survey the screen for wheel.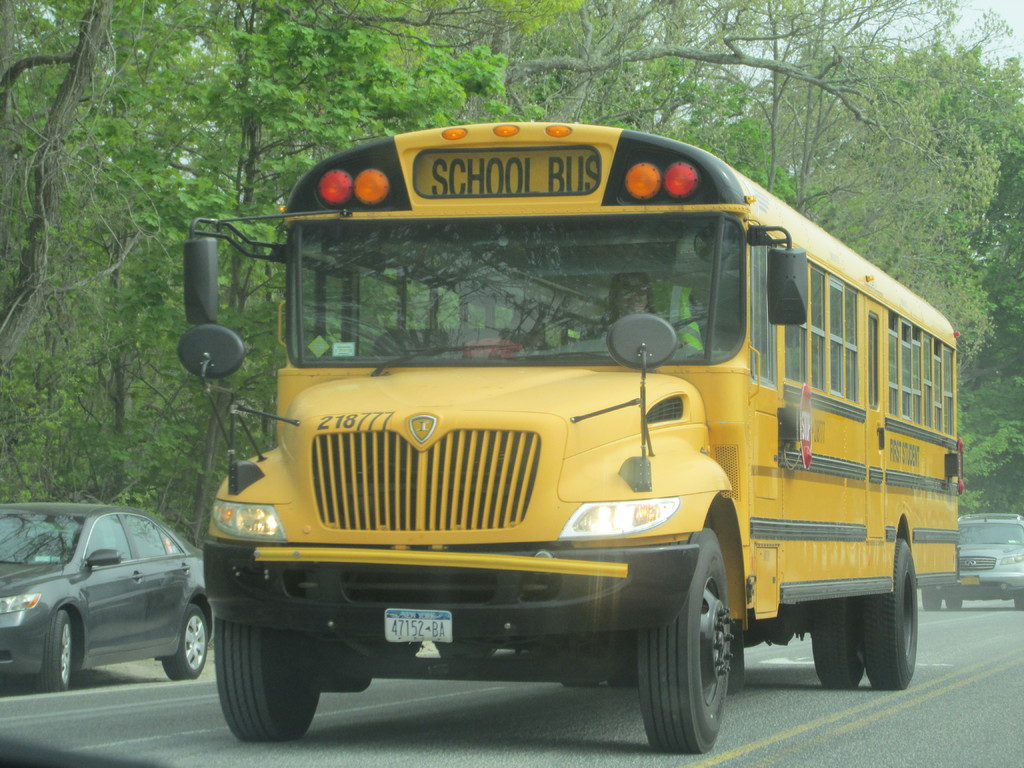
Survey found: [949, 595, 966, 614].
